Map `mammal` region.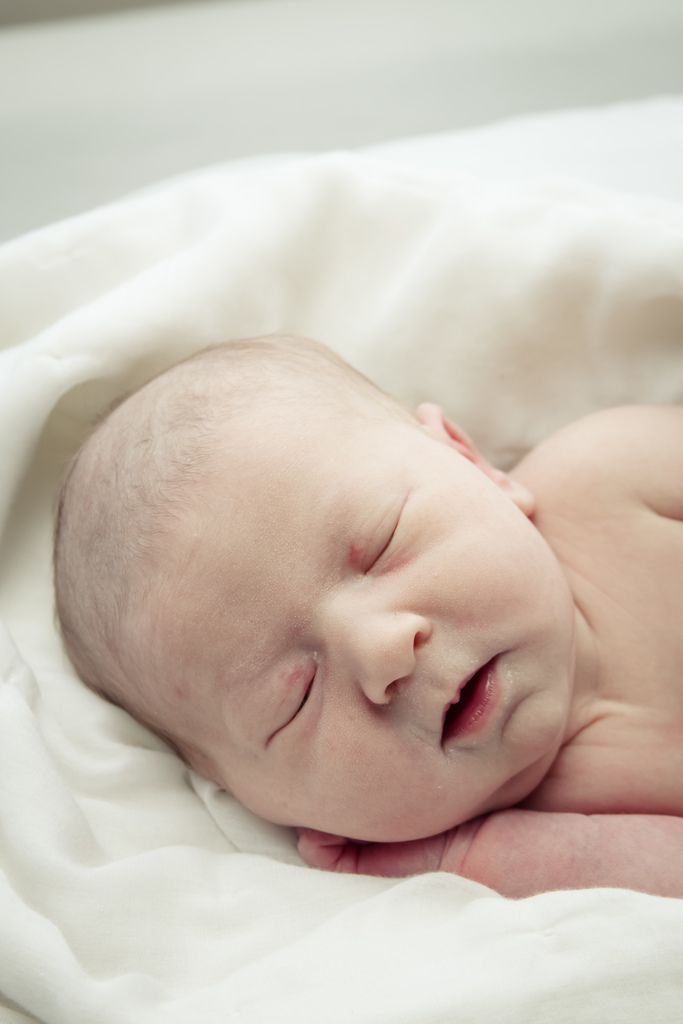
Mapped to bbox=(0, 267, 650, 882).
